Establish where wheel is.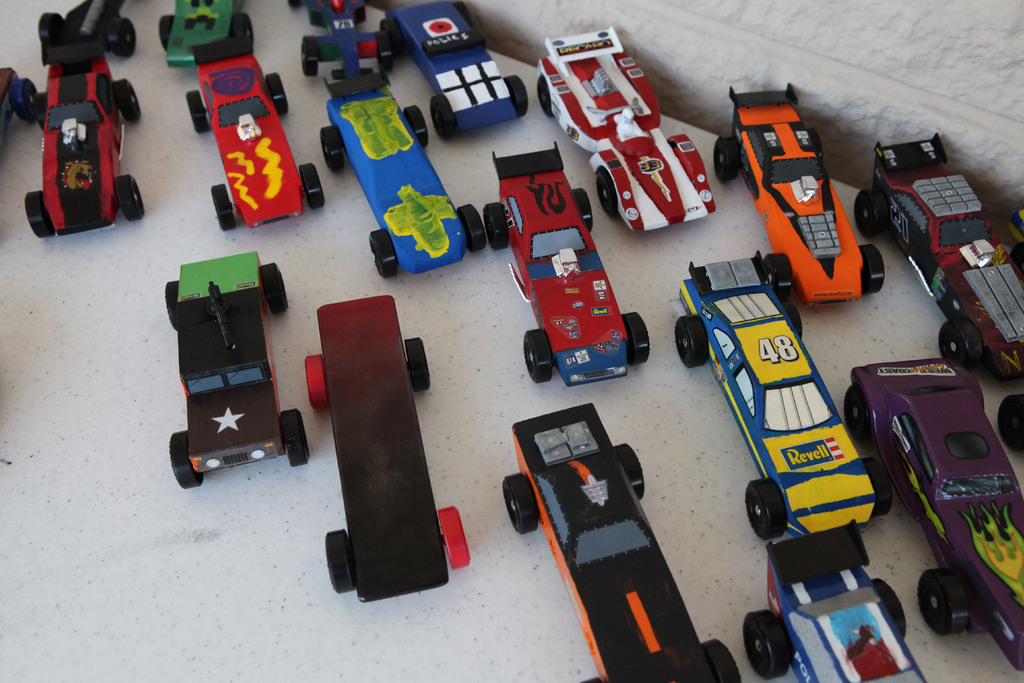
Established at {"x1": 378, "y1": 31, "x2": 394, "y2": 71}.
